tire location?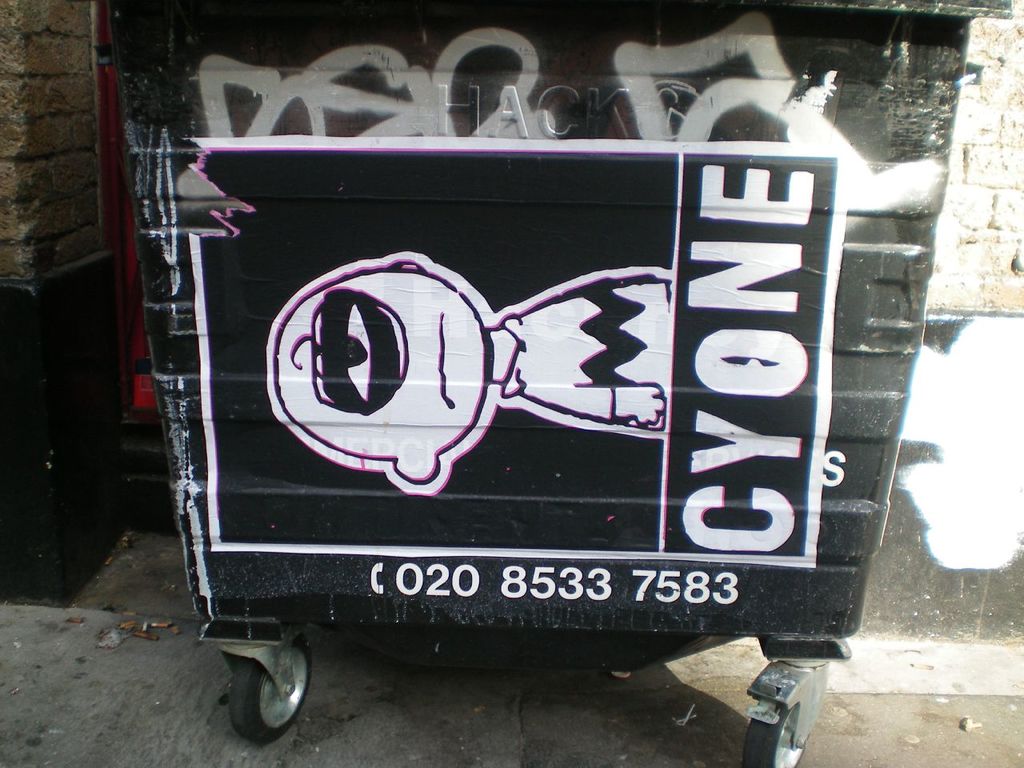
(224, 637, 318, 738)
